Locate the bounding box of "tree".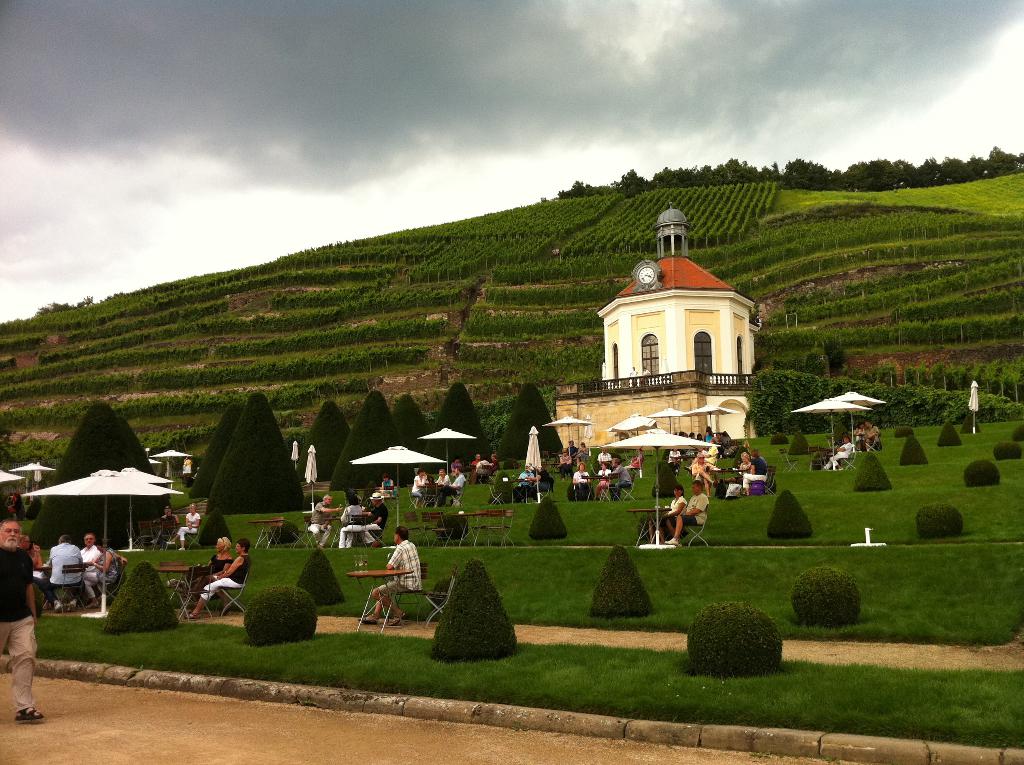
Bounding box: box(938, 426, 963, 449).
